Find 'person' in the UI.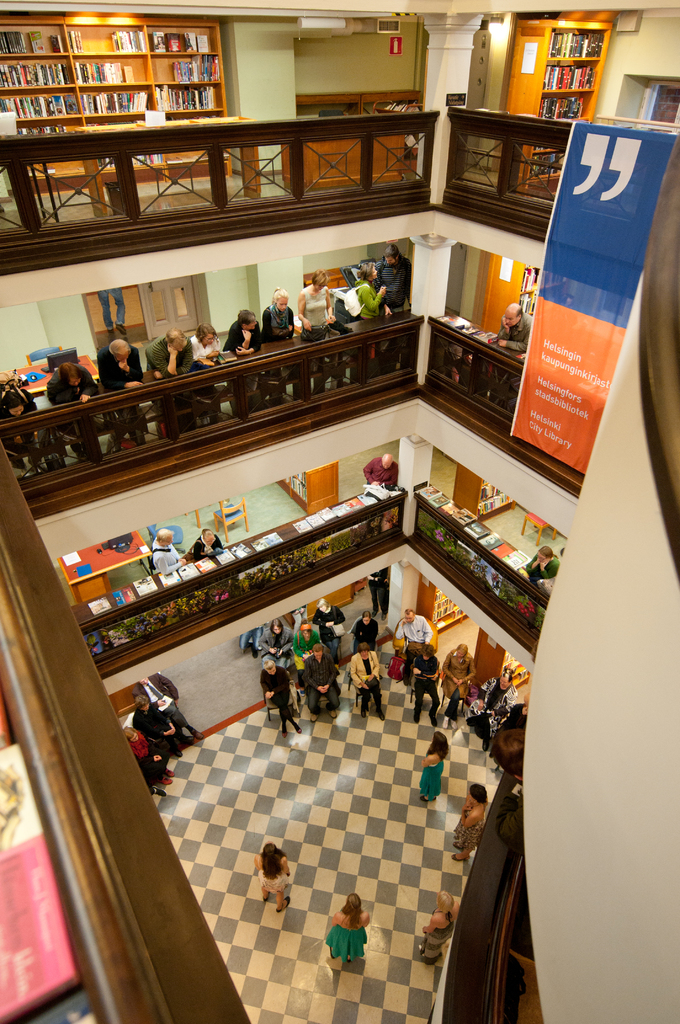
UI element at 416,727,444,806.
